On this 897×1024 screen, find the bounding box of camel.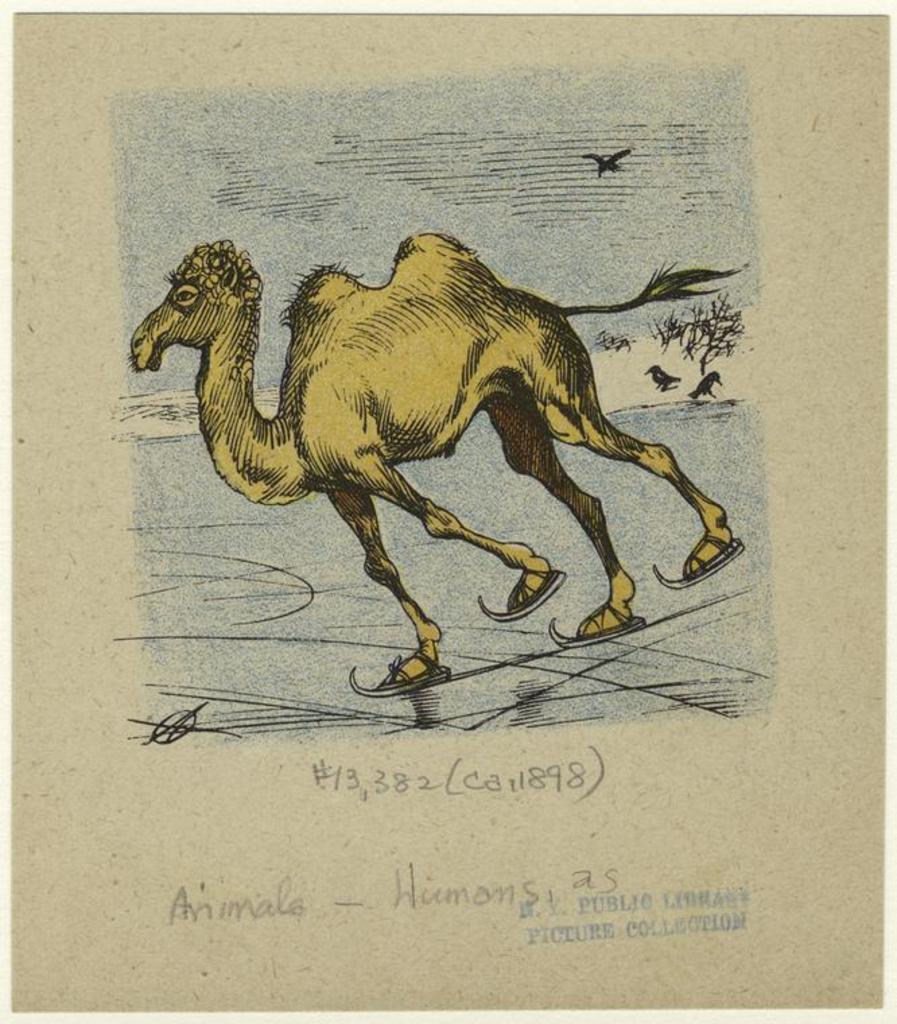
Bounding box: left=131, top=218, right=741, bottom=695.
